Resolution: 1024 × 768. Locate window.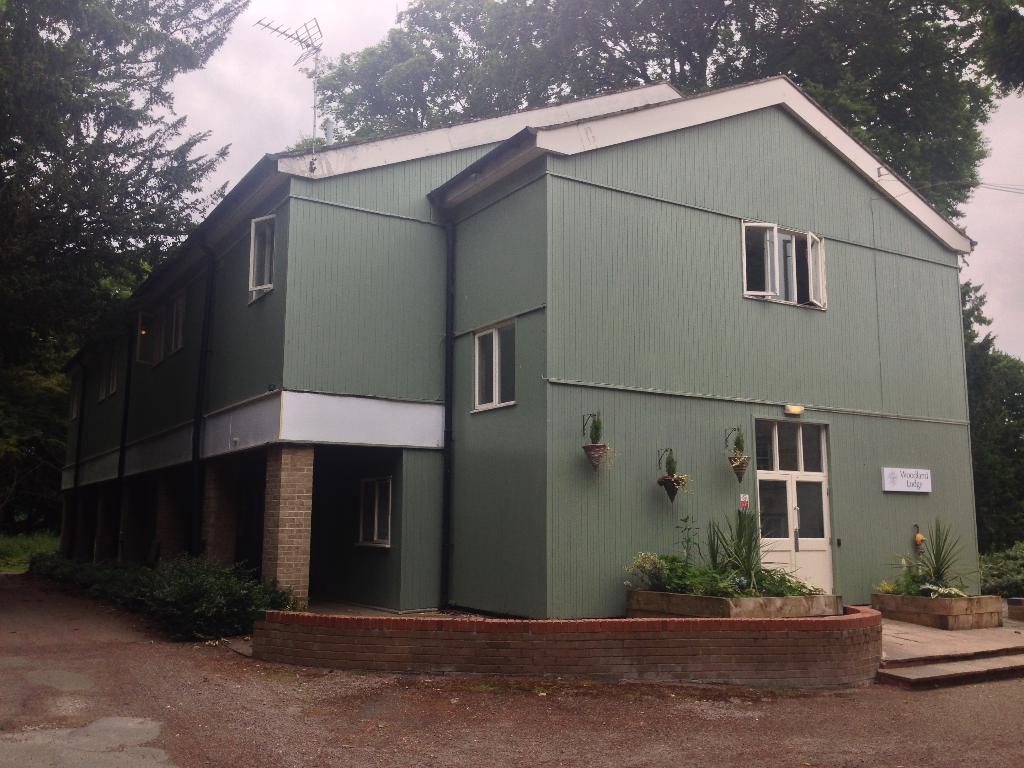
[x1=245, y1=211, x2=275, y2=307].
